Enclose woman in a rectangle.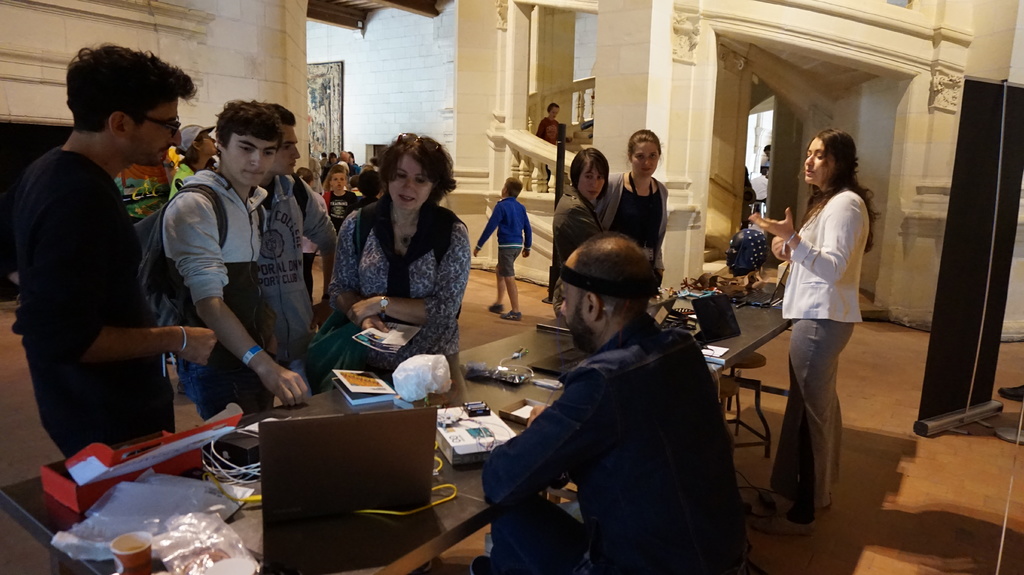
{"left": 310, "top": 129, "right": 469, "bottom": 378}.
